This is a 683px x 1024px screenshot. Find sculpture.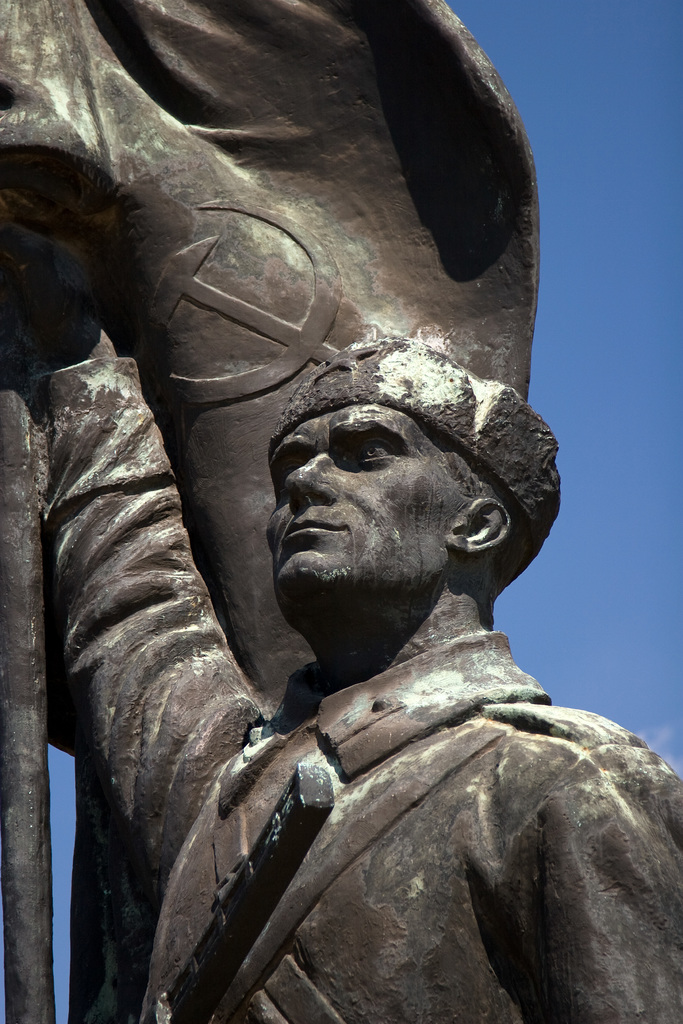
Bounding box: x1=51 y1=63 x2=639 y2=1023.
